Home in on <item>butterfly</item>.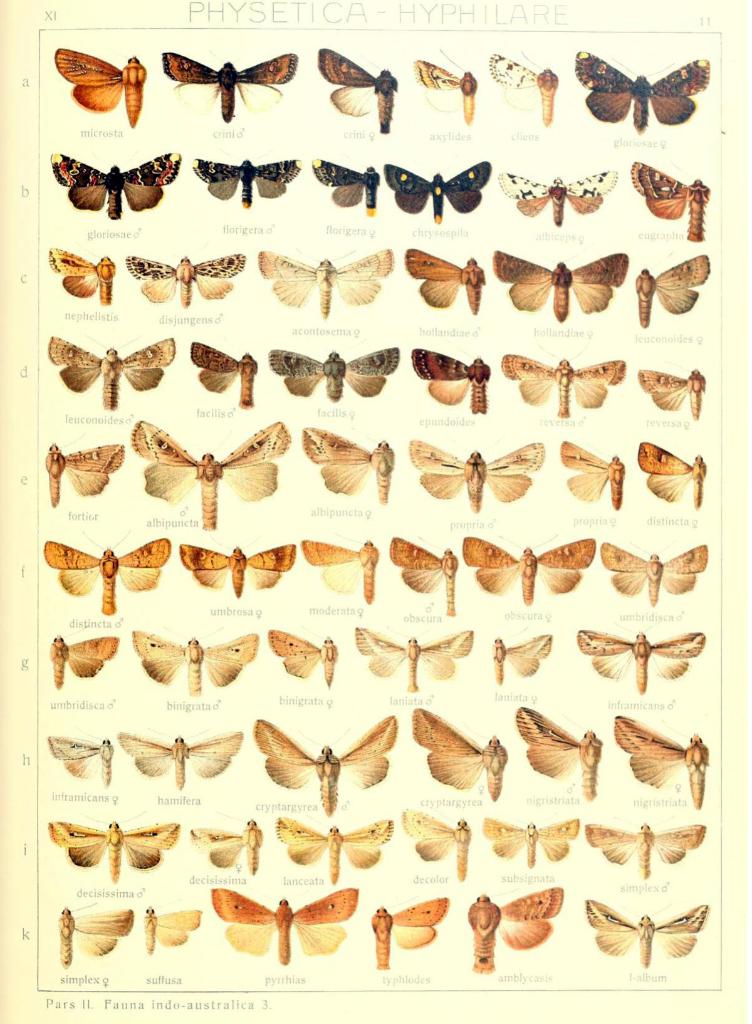
Homed in at pyautogui.locateOnScreen(43, 148, 184, 225).
